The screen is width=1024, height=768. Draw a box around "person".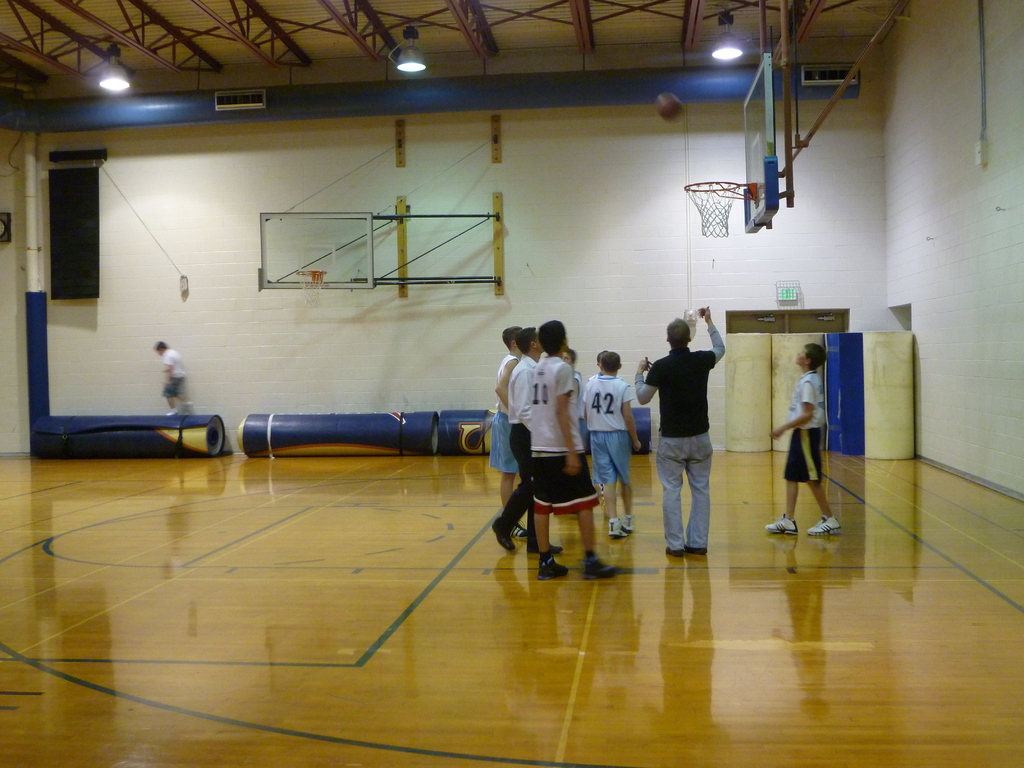
select_region(529, 319, 625, 582).
